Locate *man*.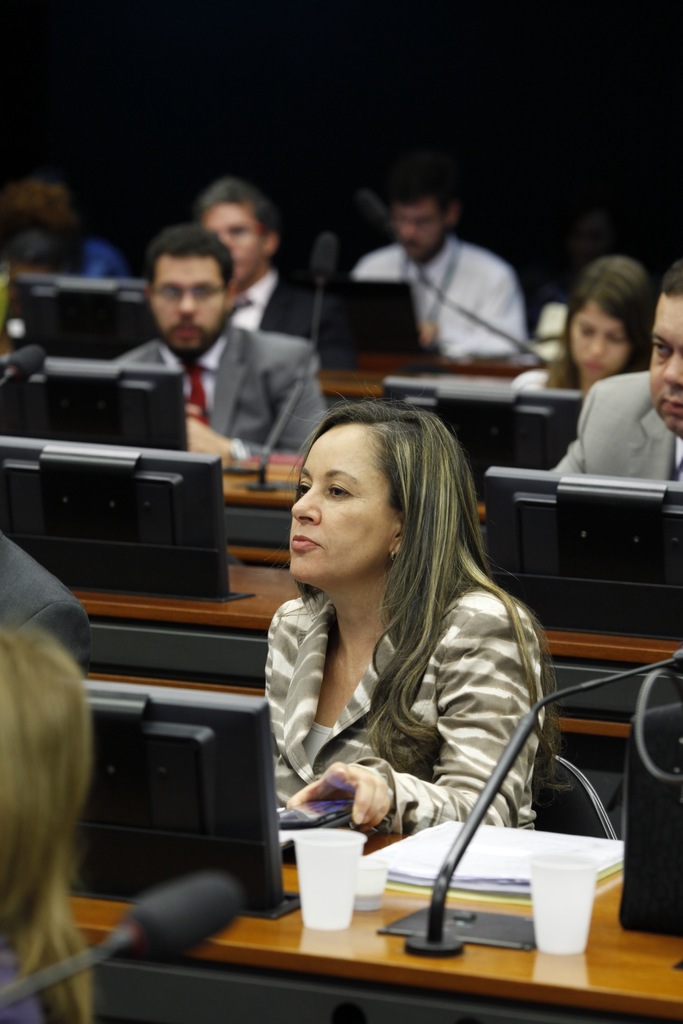
Bounding box: (left=196, top=178, right=324, bottom=337).
